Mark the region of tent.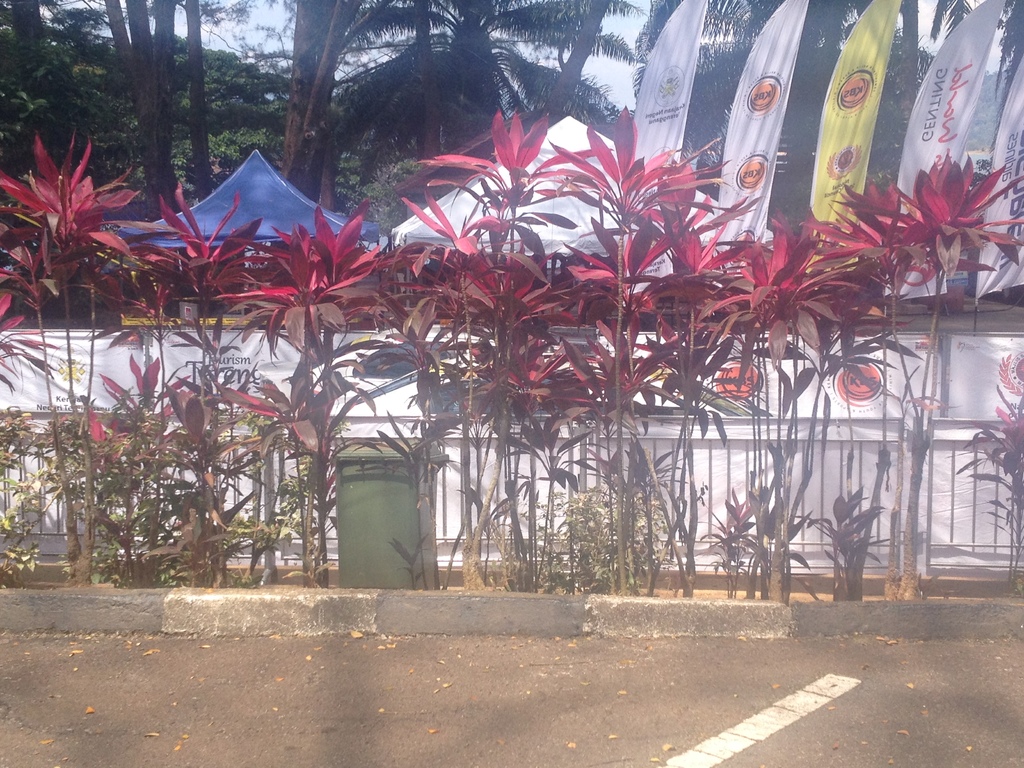
Region: (x1=393, y1=115, x2=684, y2=340).
